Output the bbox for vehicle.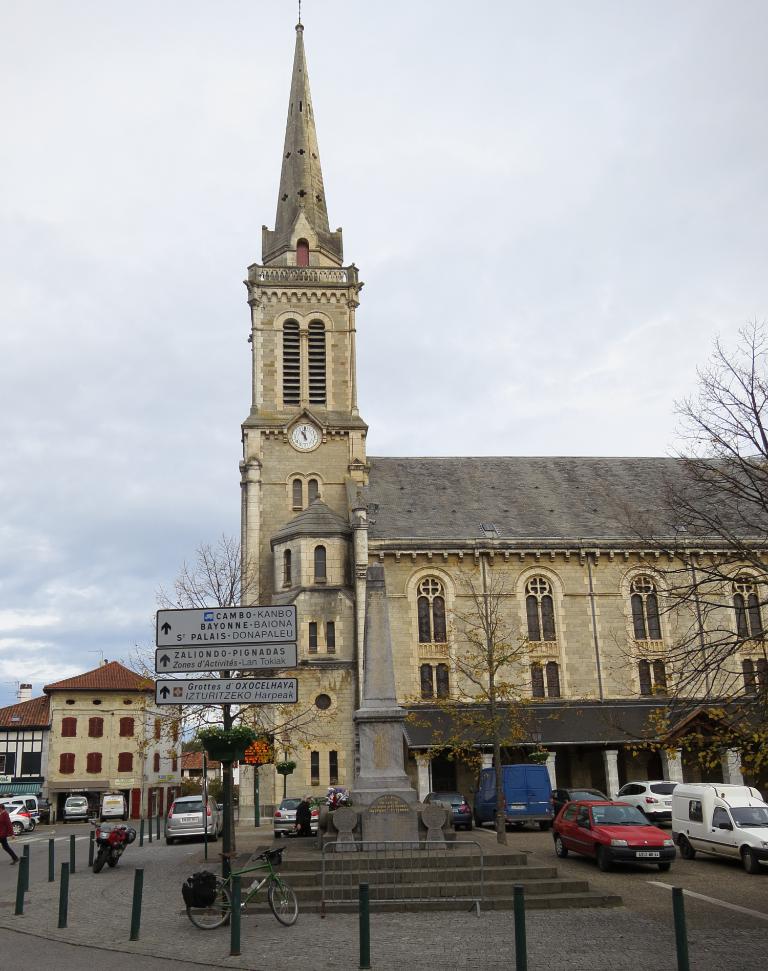
[left=559, top=800, right=693, bottom=870].
